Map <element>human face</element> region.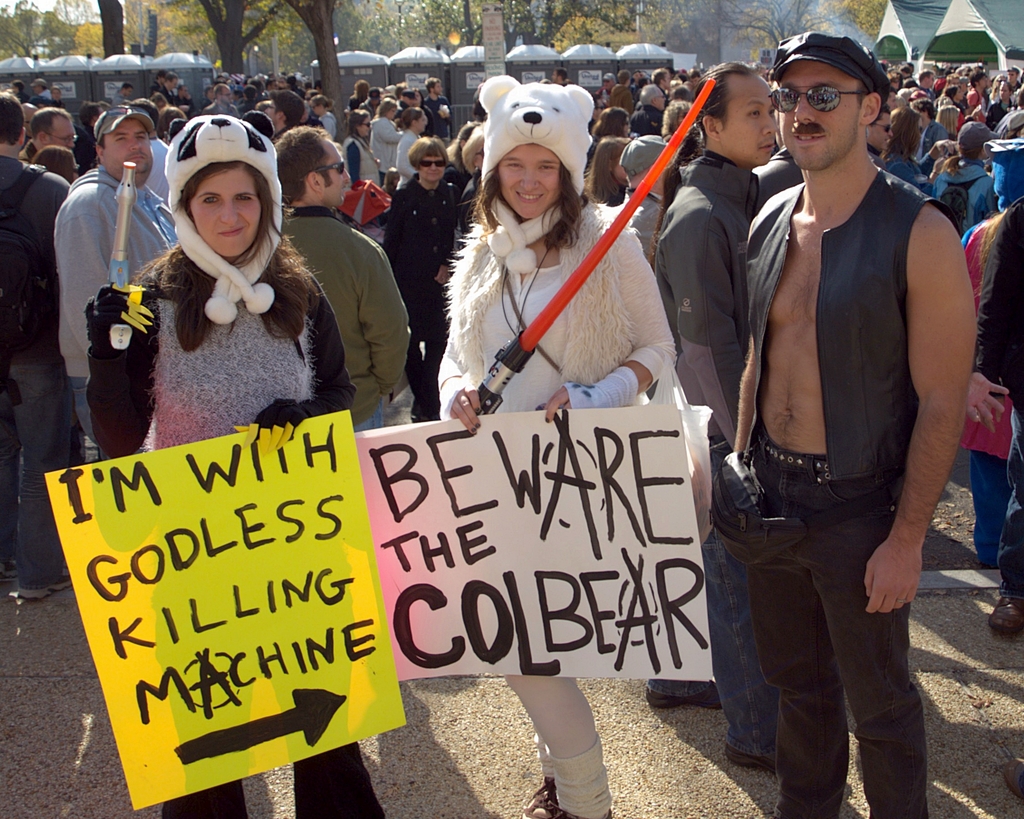
Mapped to box=[723, 71, 779, 160].
